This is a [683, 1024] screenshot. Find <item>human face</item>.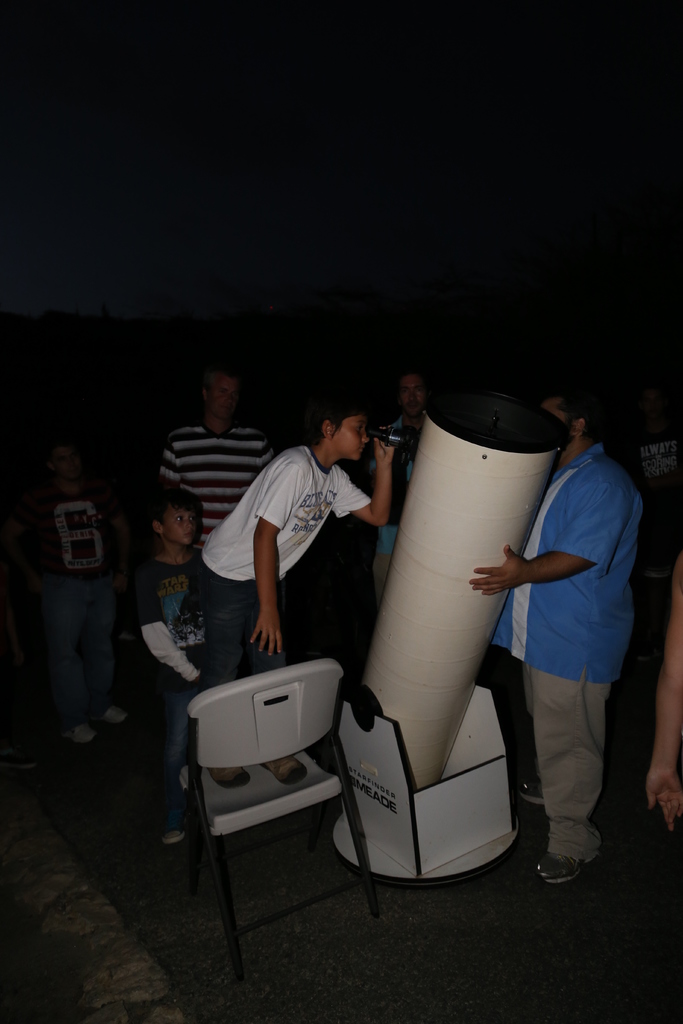
Bounding box: BBox(167, 510, 196, 550).
